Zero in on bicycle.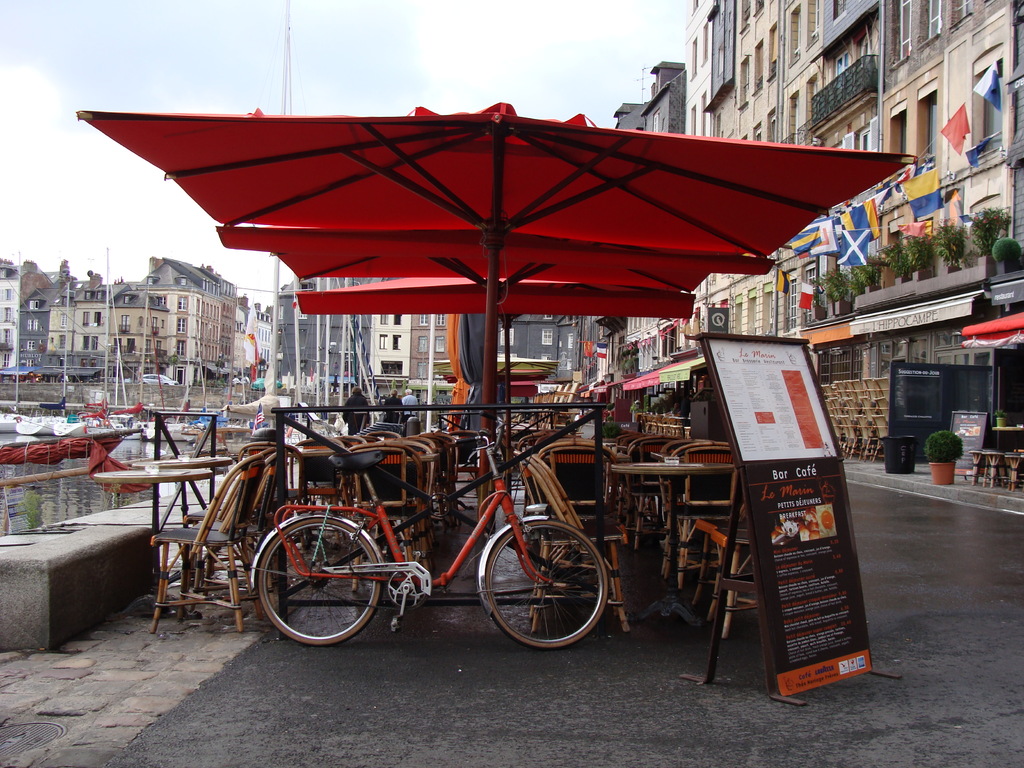
Zeroed in: select_region(243, 412, 614, 648).
